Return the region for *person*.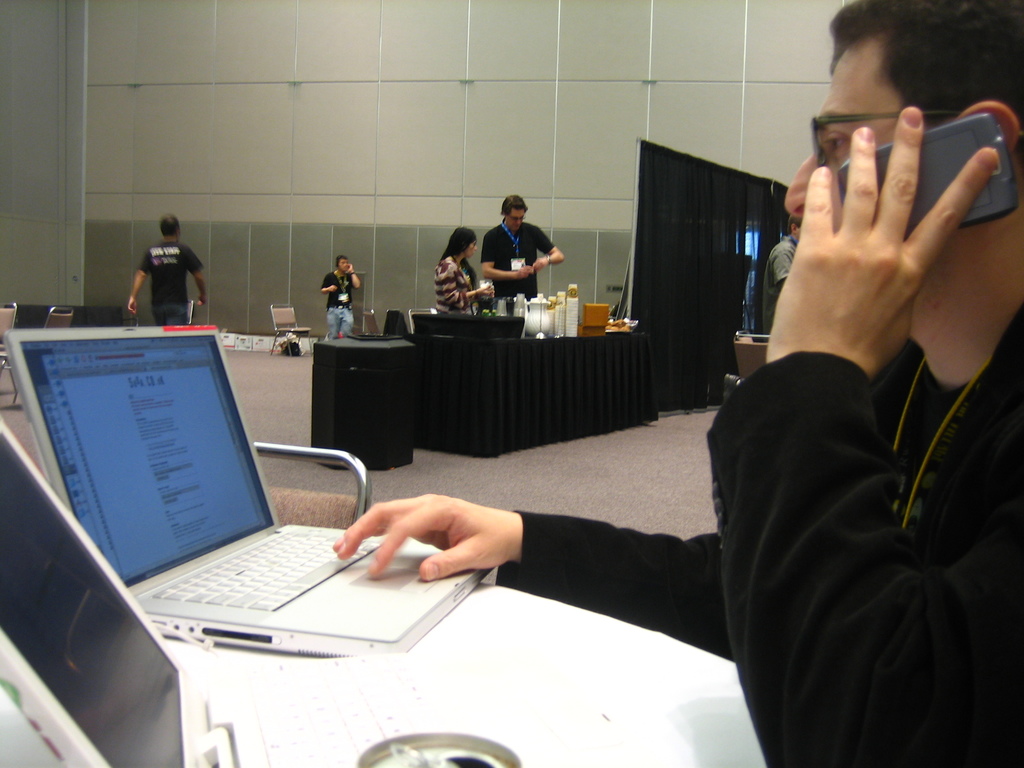
select_region(463, 191, 552, 301).
